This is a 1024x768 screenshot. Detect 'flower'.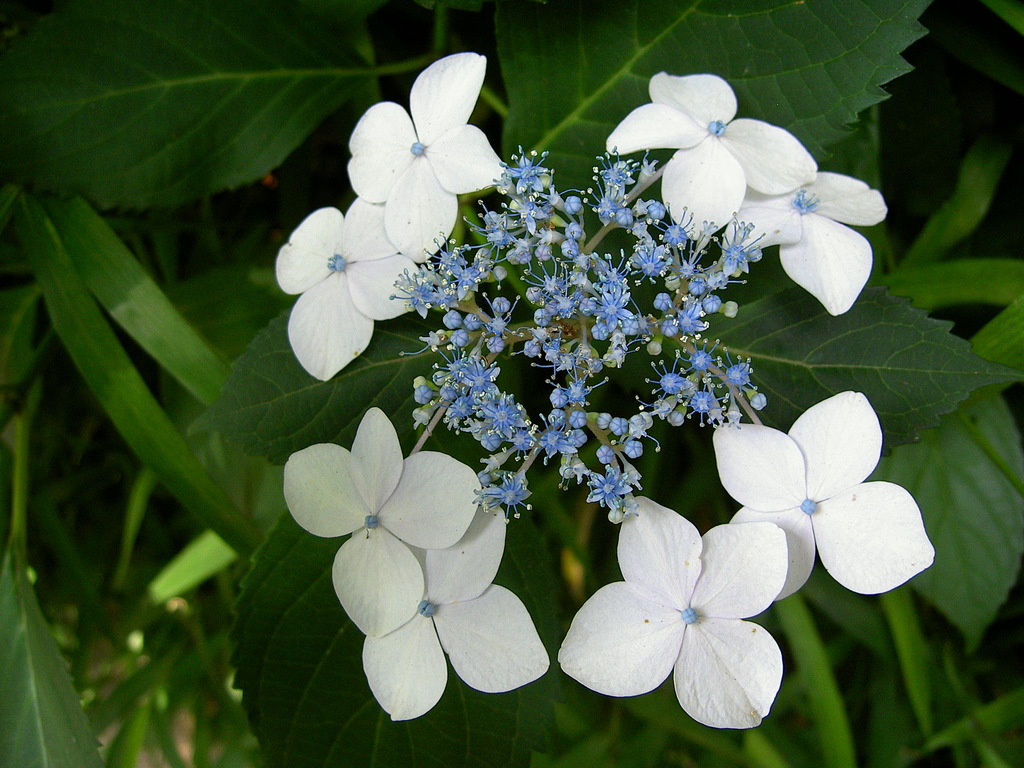
<box>270,195,430,387</box>.
